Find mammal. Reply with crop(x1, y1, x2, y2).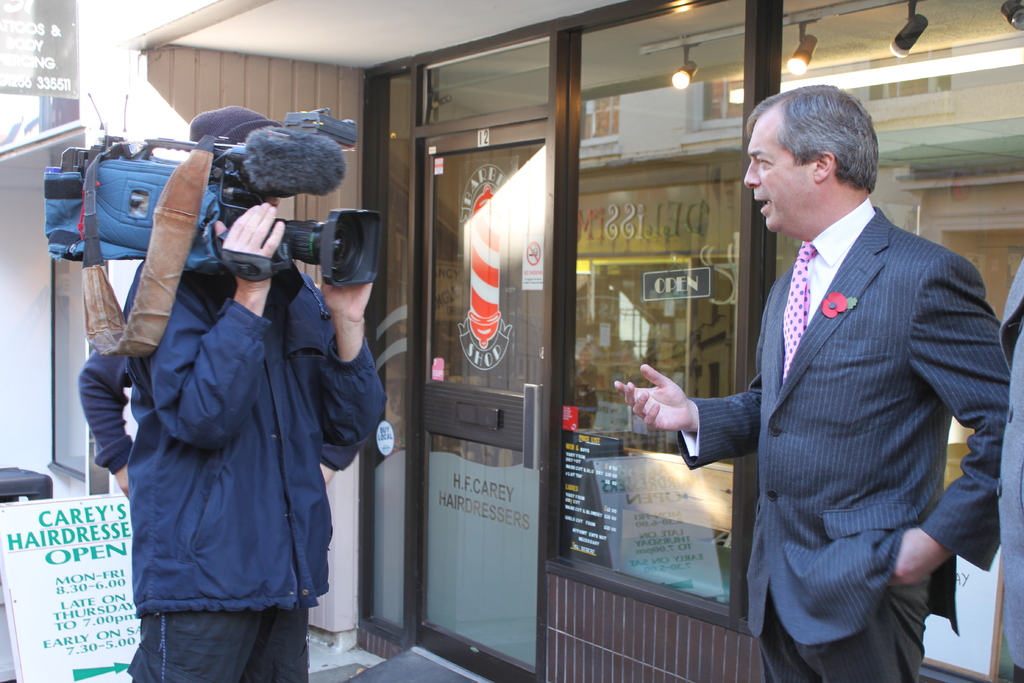
crop(86, 111, 383, 661).
